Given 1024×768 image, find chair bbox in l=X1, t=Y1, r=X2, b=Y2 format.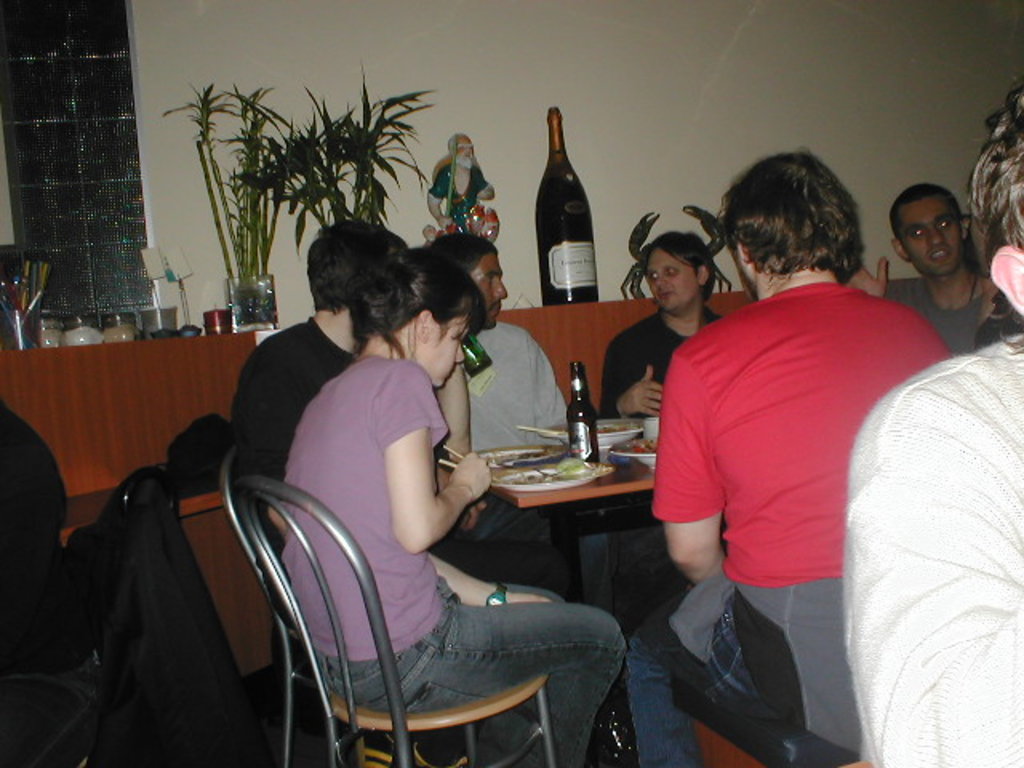
l=214, t=459, r=475, b=766.
